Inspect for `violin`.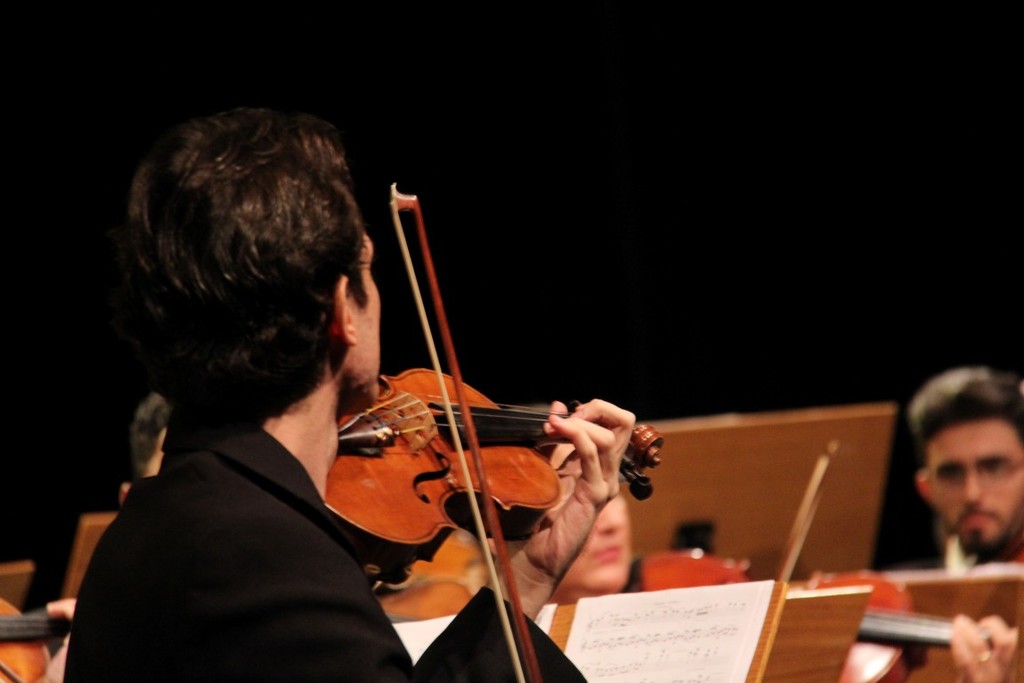
Inspection: (x1=263, y1=206, x2=680, y2=619).
